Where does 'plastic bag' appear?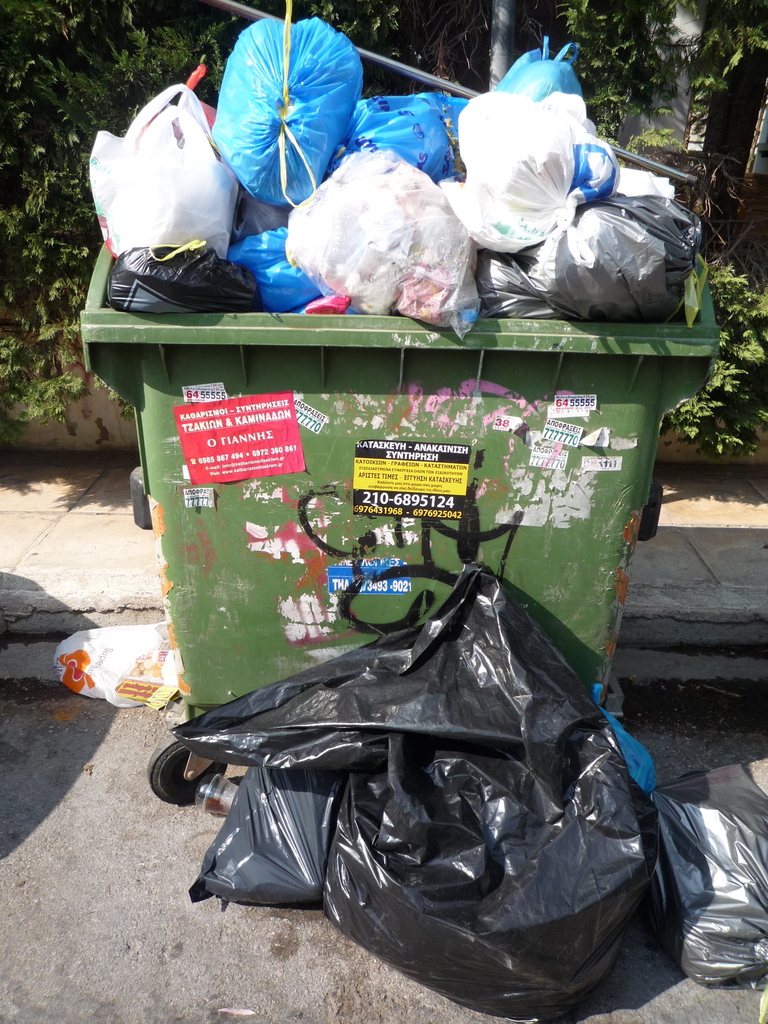
Appears at Rect(586, 685, 685, 794).
